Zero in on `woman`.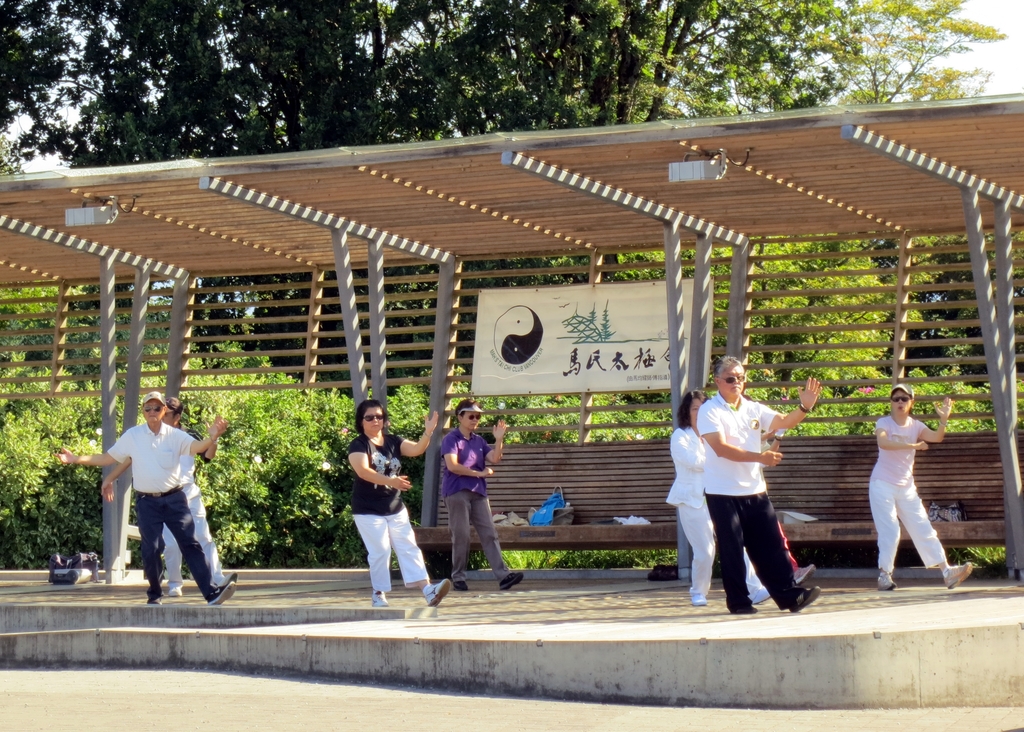
Zeroed in: select_region(47, 390, 241, 599).
